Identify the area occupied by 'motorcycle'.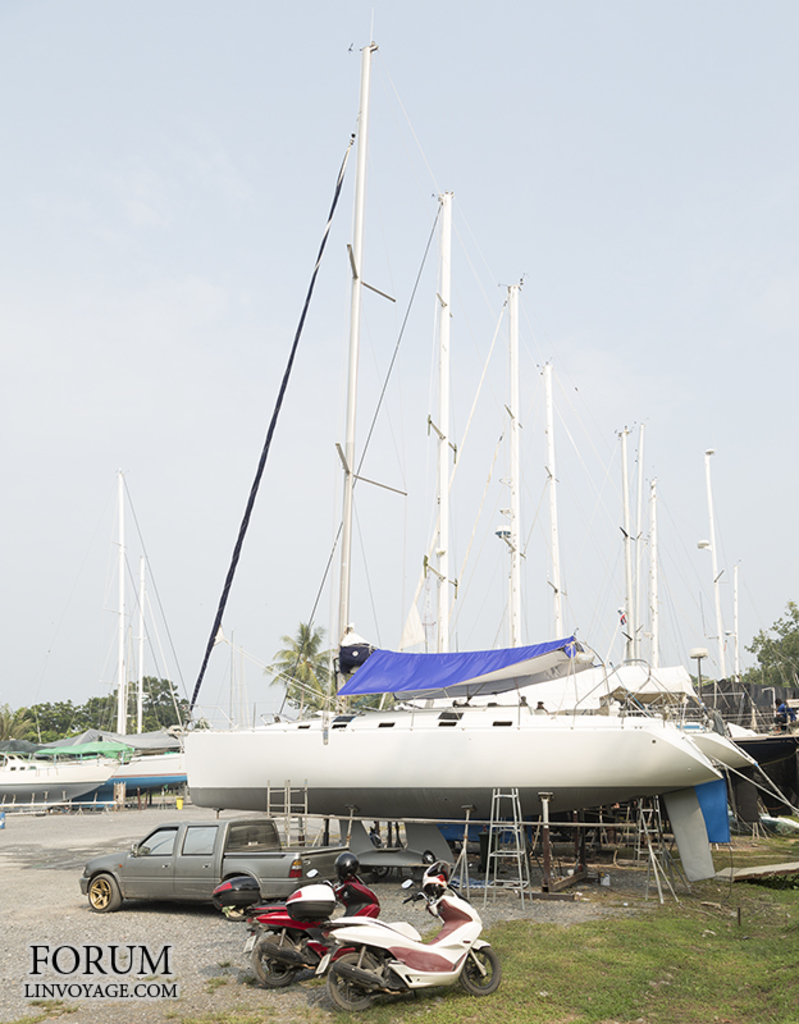
Area: pyautogui.locateOnScreen(206, 865, 383, 992).
